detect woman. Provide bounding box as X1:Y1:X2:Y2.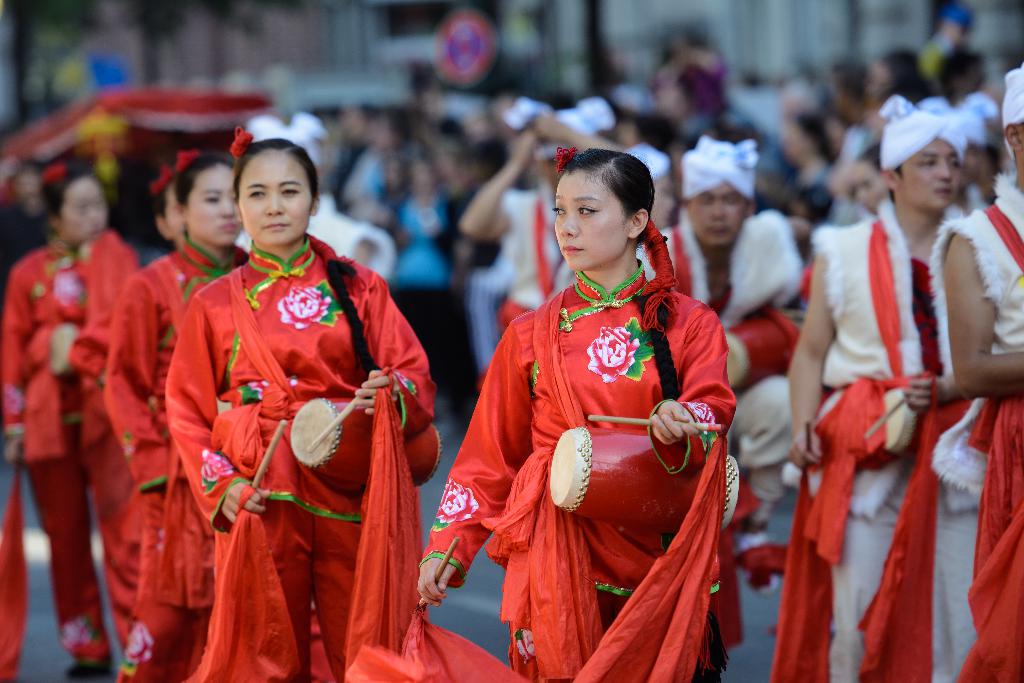
97:143:250:682.
